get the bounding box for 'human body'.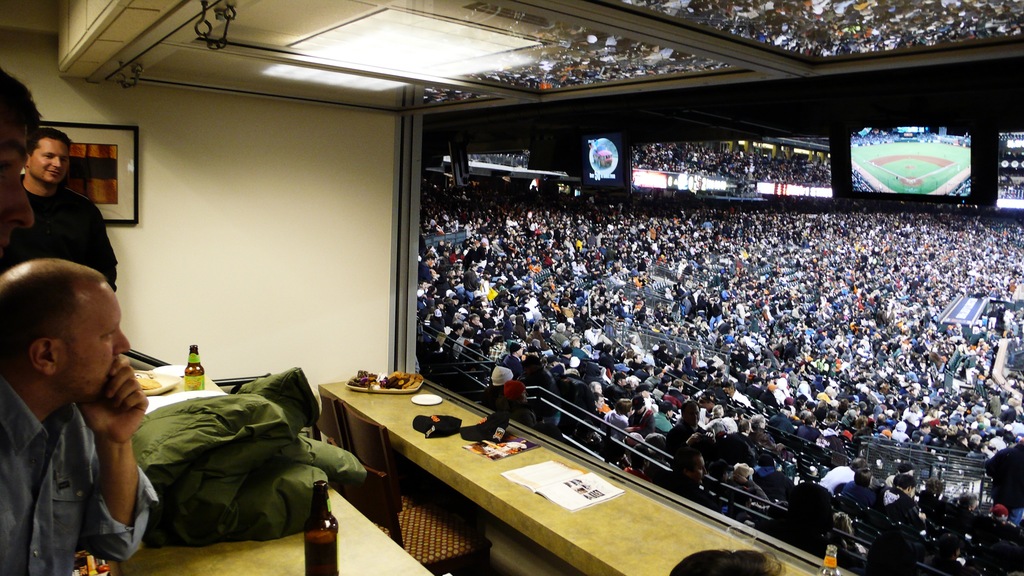
(x1=467, y1=202, x2=479, y2=204).
